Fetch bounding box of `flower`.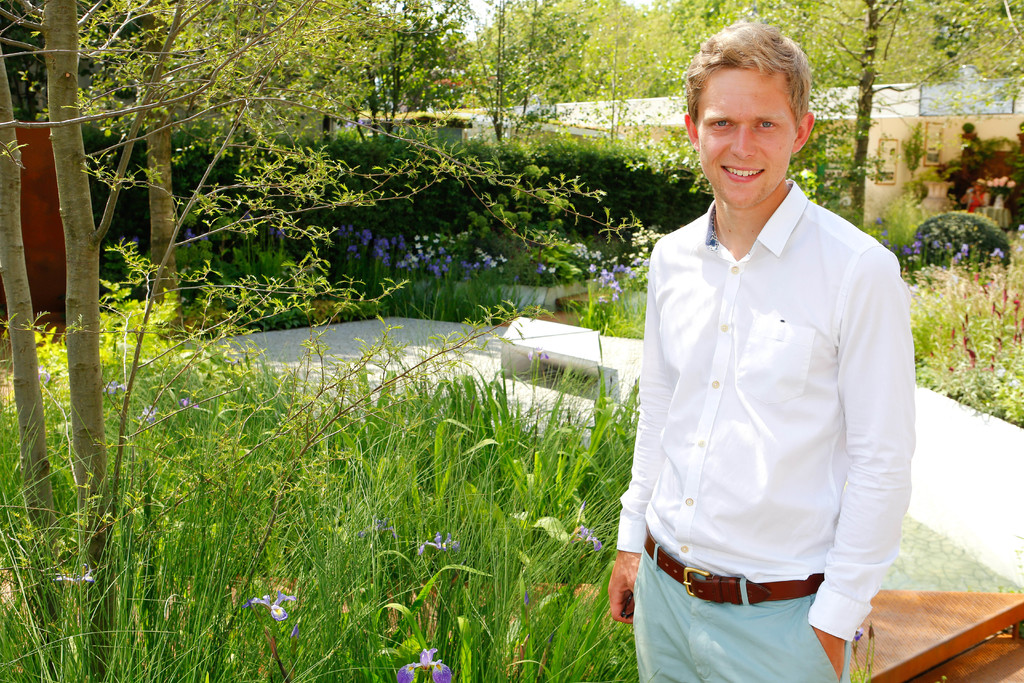
Bbox: 573 523 602 550.
